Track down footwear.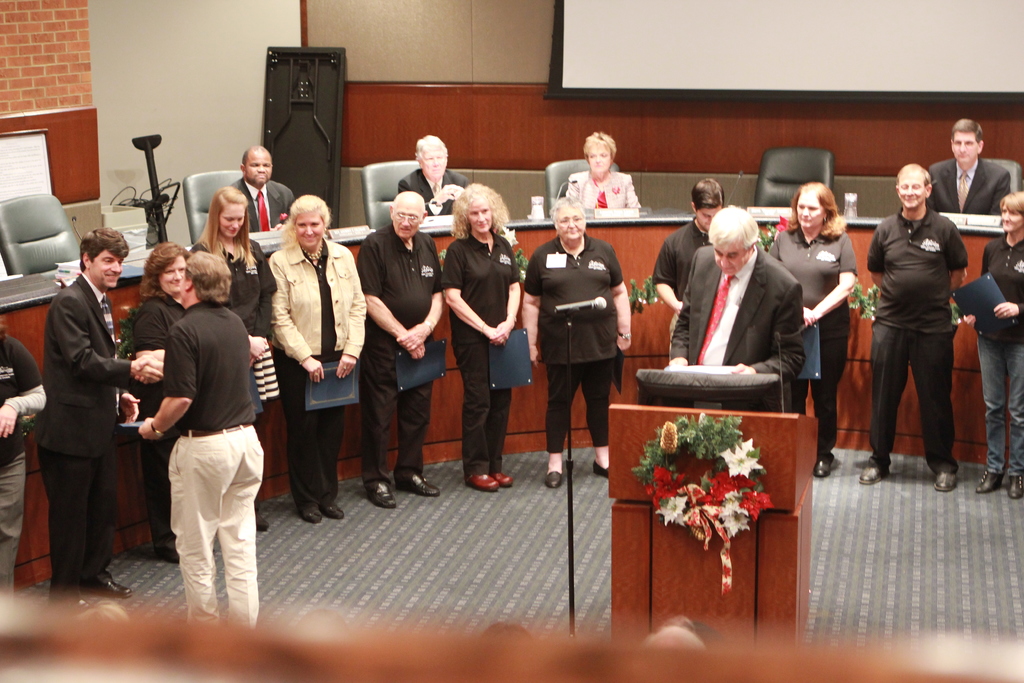
Tracked to select_region(493, 470, 516, 490).
